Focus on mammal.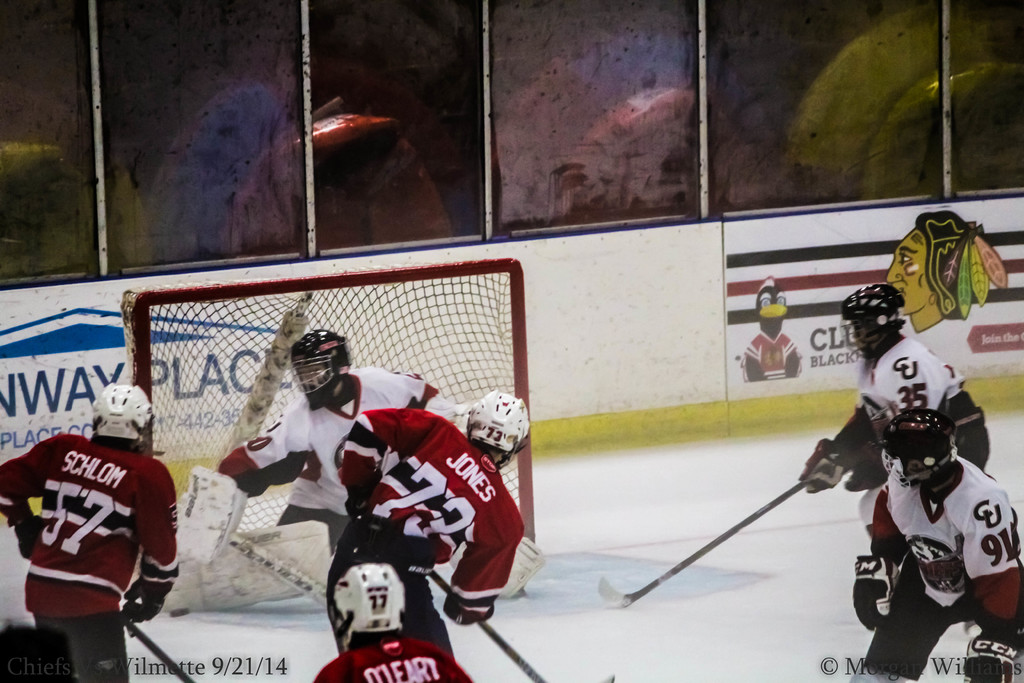
Focused at locate(886, 206, 1009, 334).
